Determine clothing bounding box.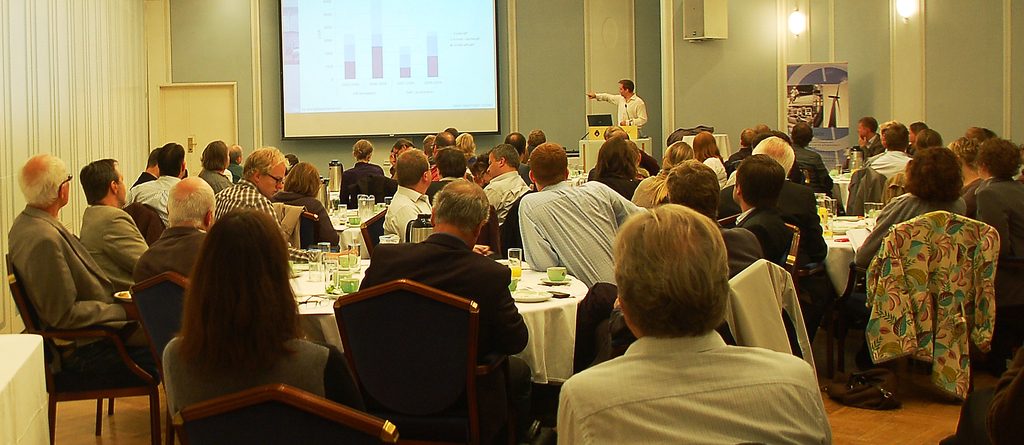
Determined: crop(798, 150, 856, 209).
